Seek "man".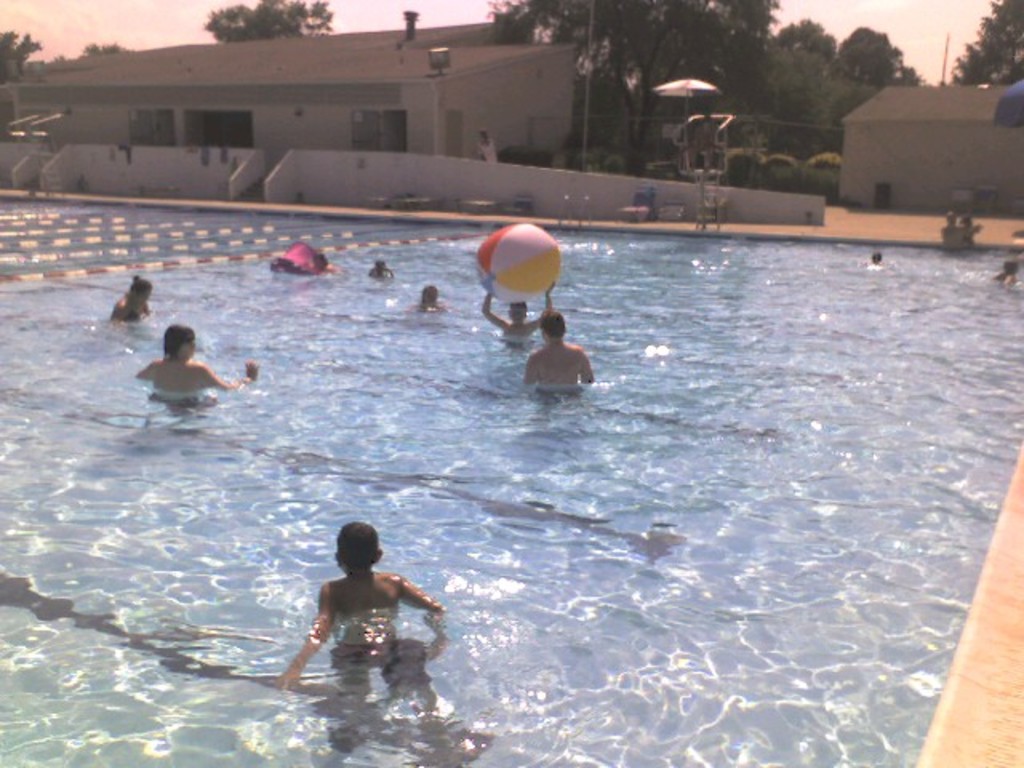
box=[514, 302, 589, 387].
